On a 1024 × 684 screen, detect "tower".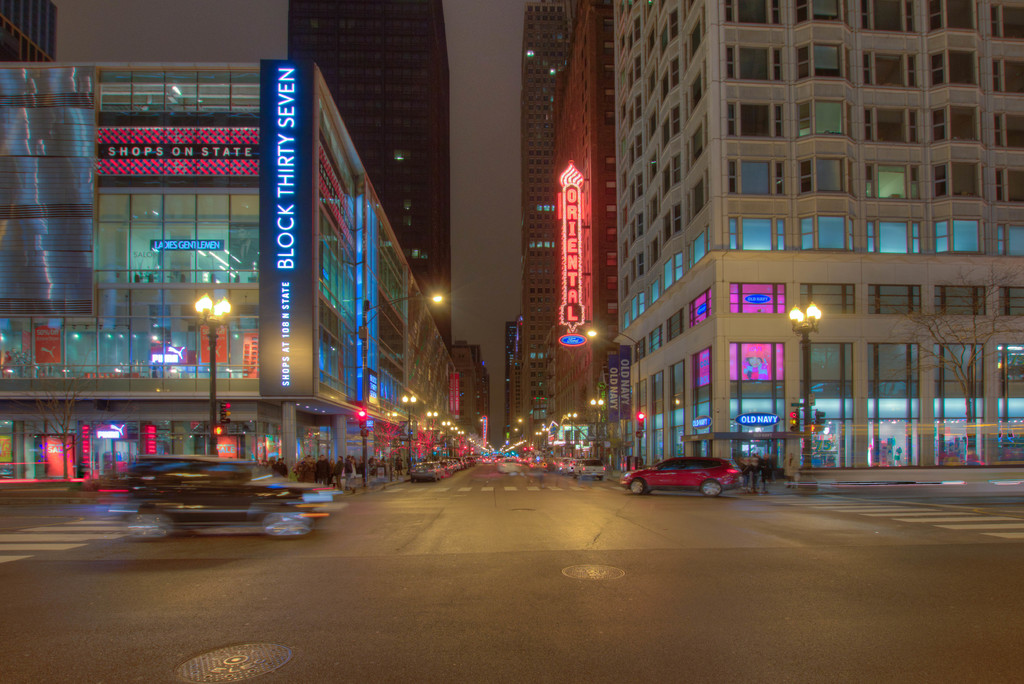
{"x1": 0, "y1": 53, "x2": 451, "y2": 488}.
